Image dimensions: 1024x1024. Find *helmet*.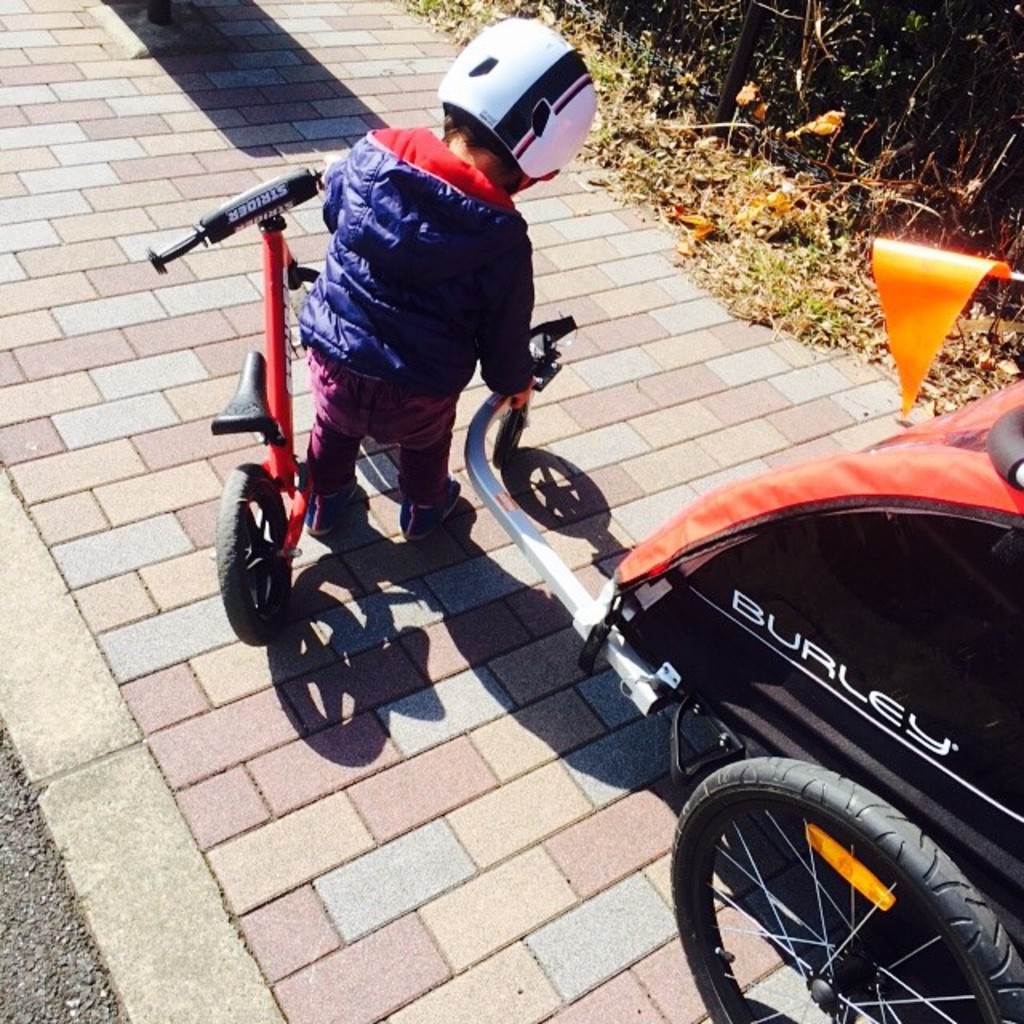
(left=432, top=11, right=605, bottom=197).
